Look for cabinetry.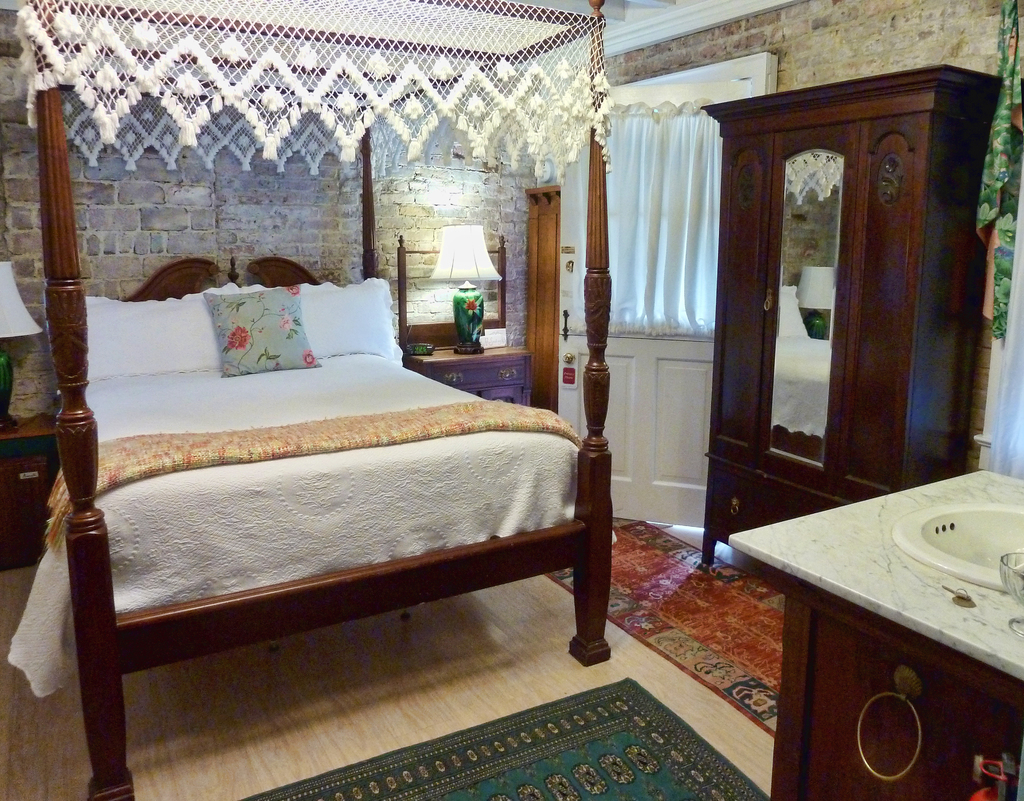
Found: pyautogui.locateOnScreen(0, 407, 66, 574).
